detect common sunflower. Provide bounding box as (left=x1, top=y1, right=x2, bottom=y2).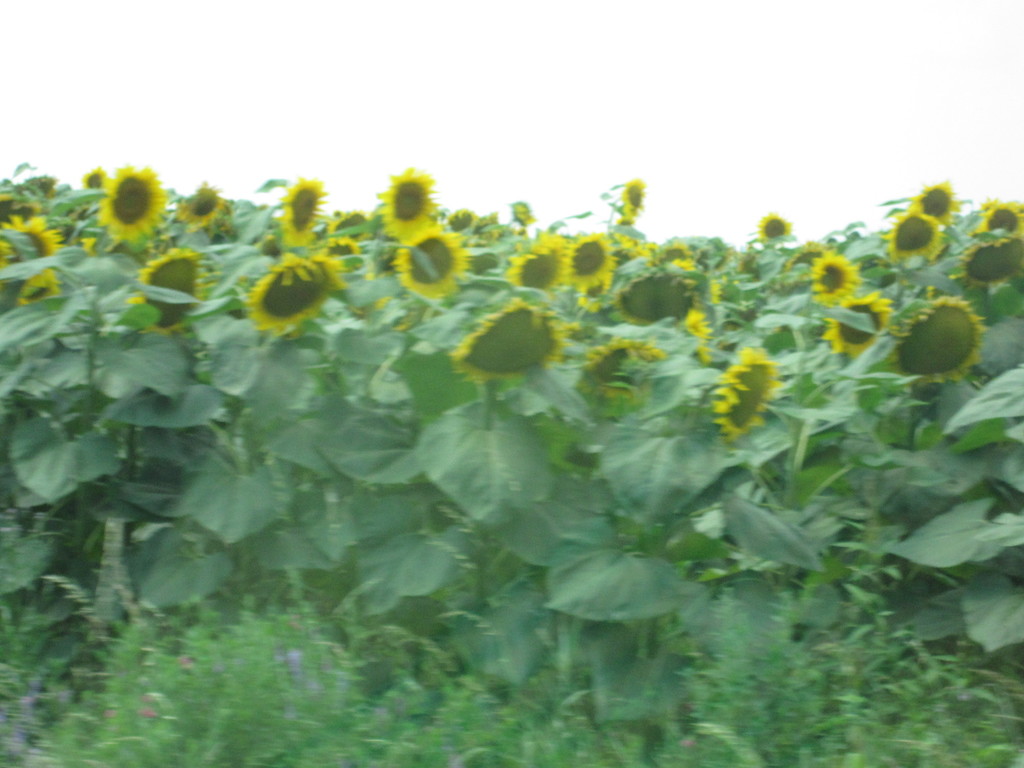
(left=912, top=179, right=966, bottom=218).
